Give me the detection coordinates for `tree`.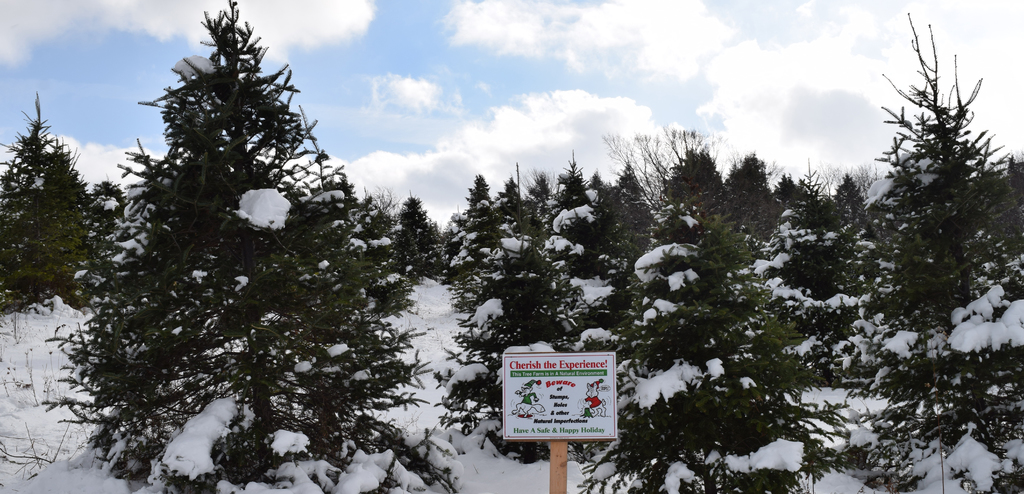
box=[868, 13, 1006, 364].
